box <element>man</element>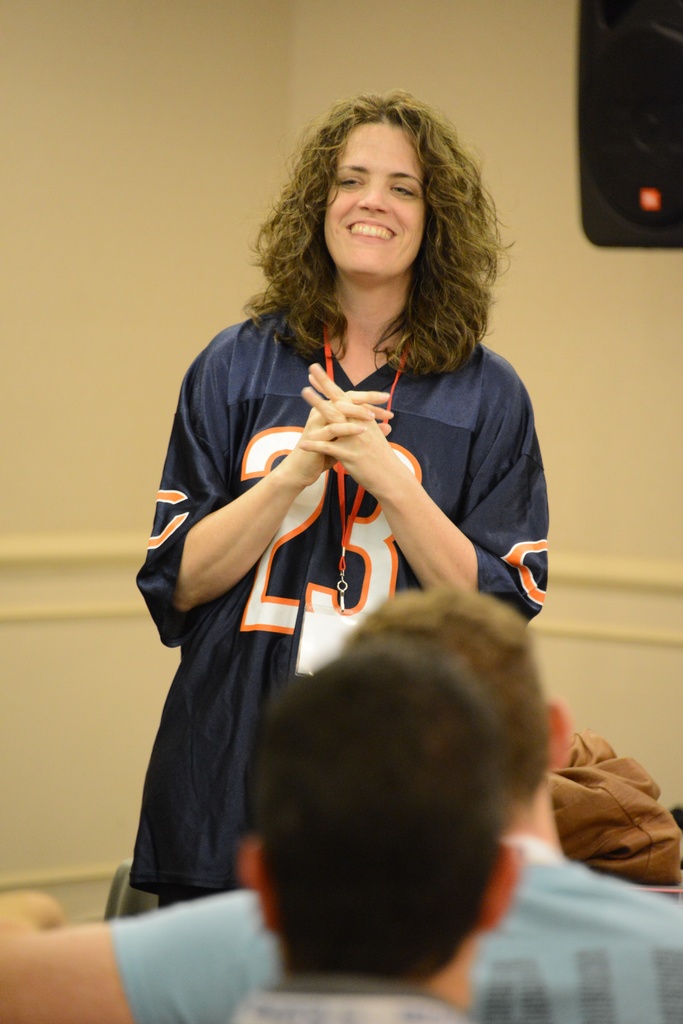
rect(0, 583, 682, 1023)
